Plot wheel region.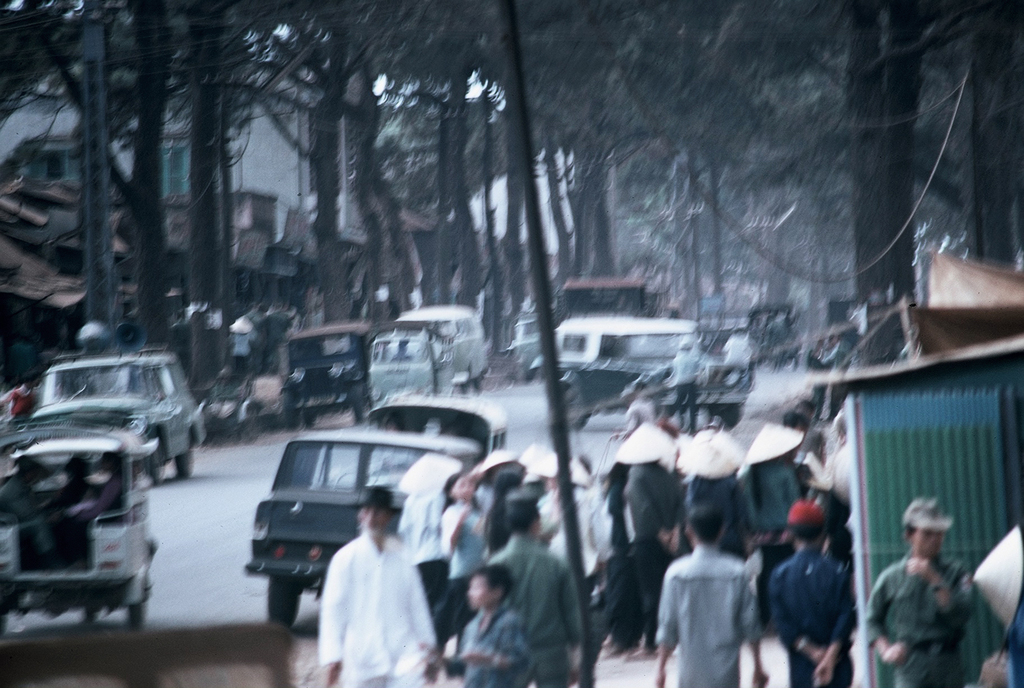
Plotted at [178,448,196,480].
